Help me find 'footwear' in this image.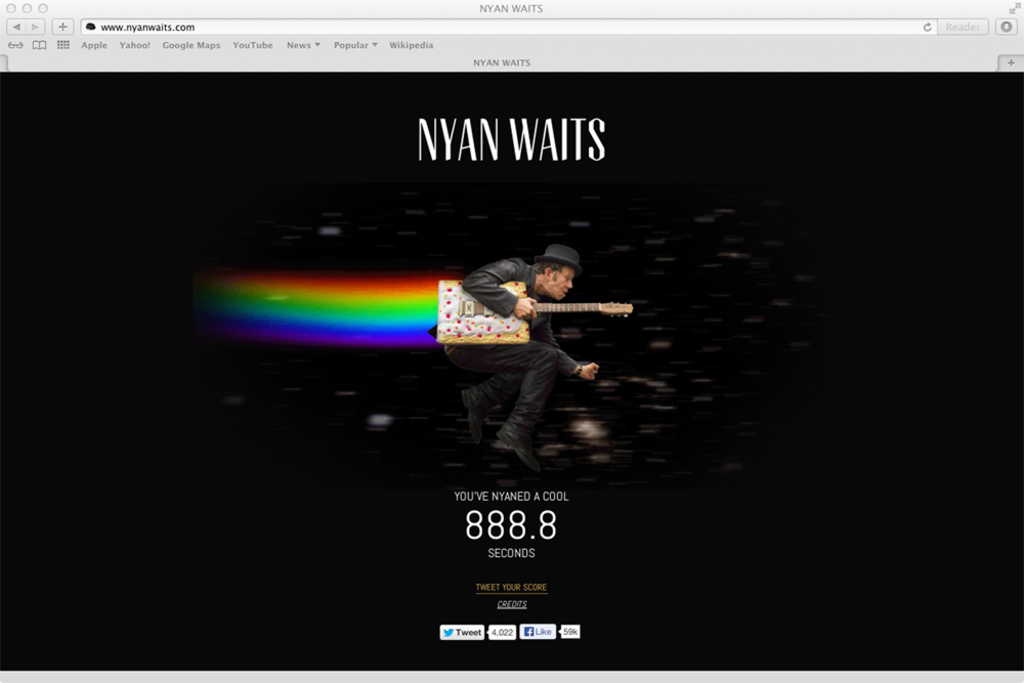
Found it: rect(460, 388, 495, 444).
